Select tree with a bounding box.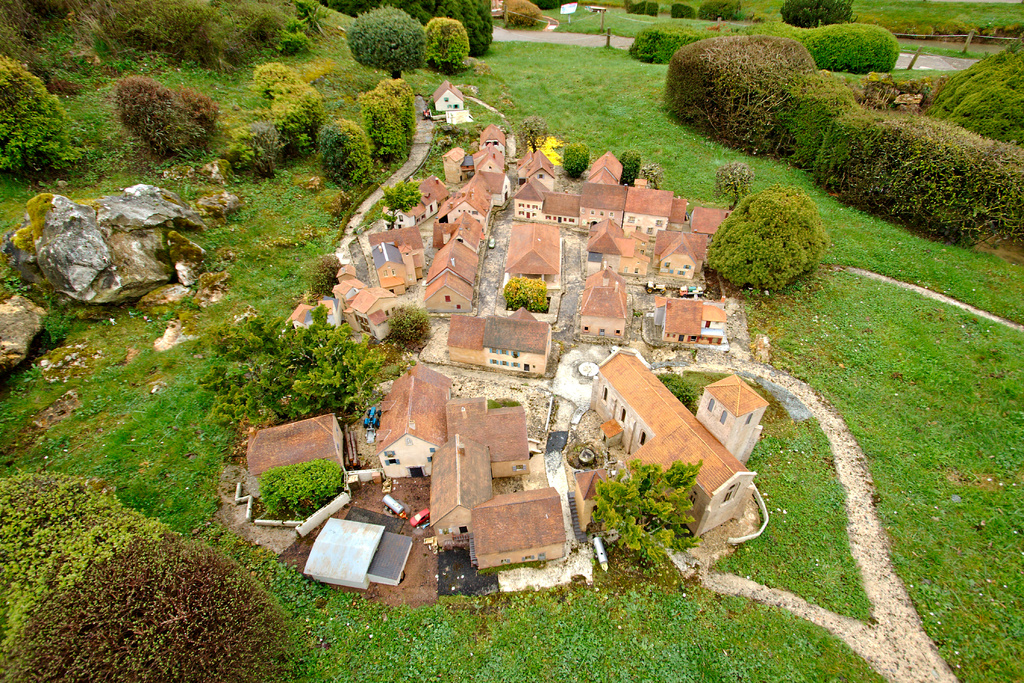
BBox(712, 158, 749, 208).
